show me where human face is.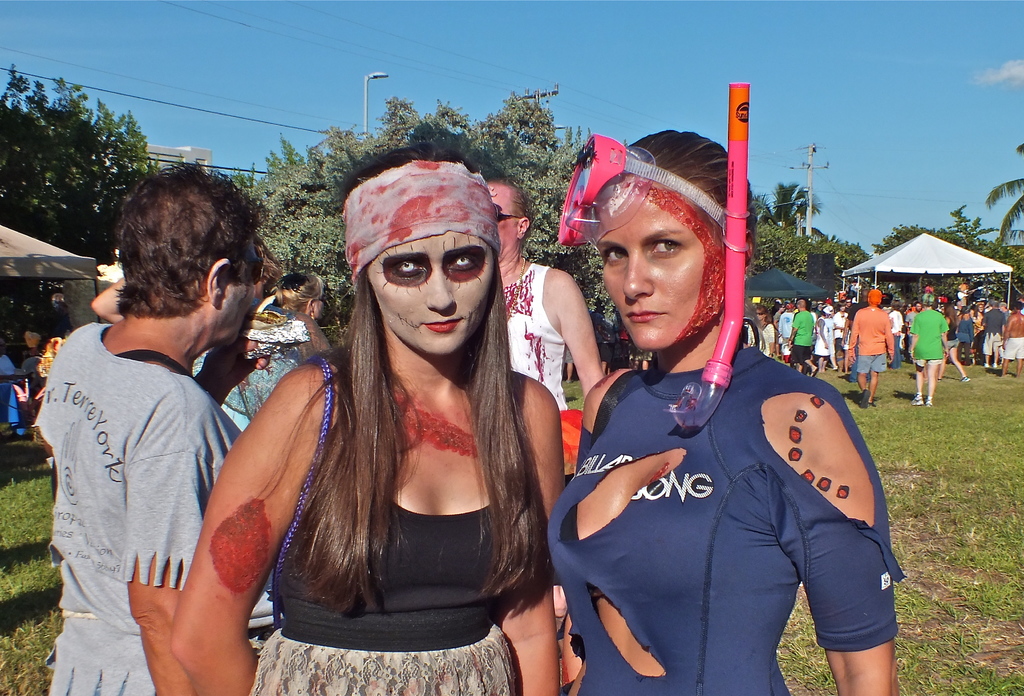
human face is at rect(492, 186, 519, 259).
